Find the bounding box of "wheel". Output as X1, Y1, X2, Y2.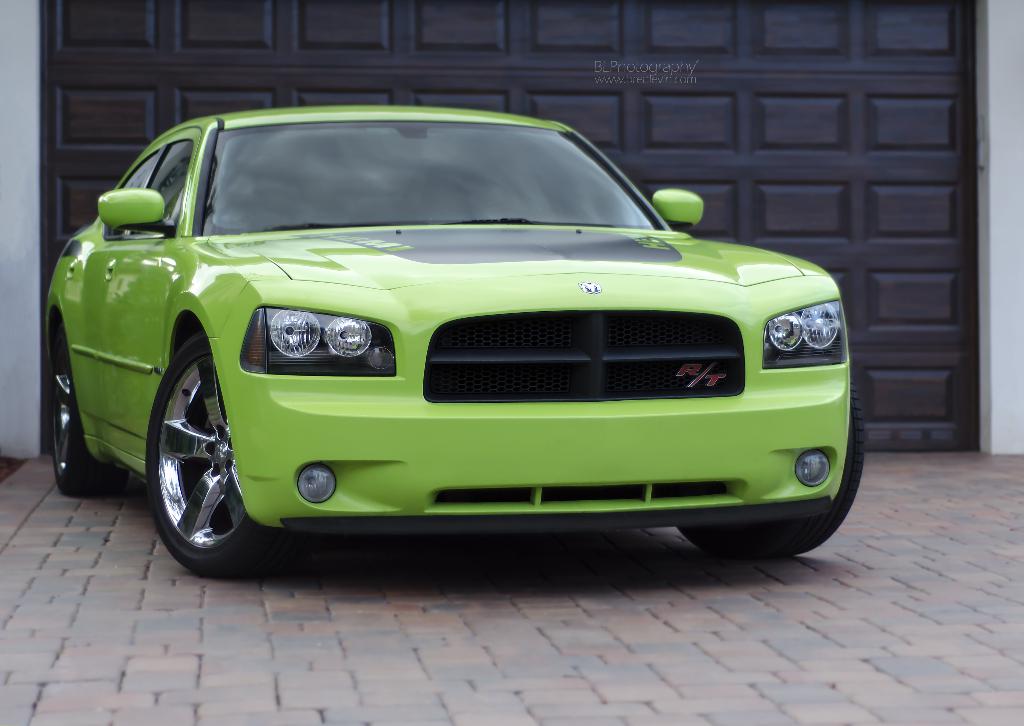
140, 327, 234, 545.
